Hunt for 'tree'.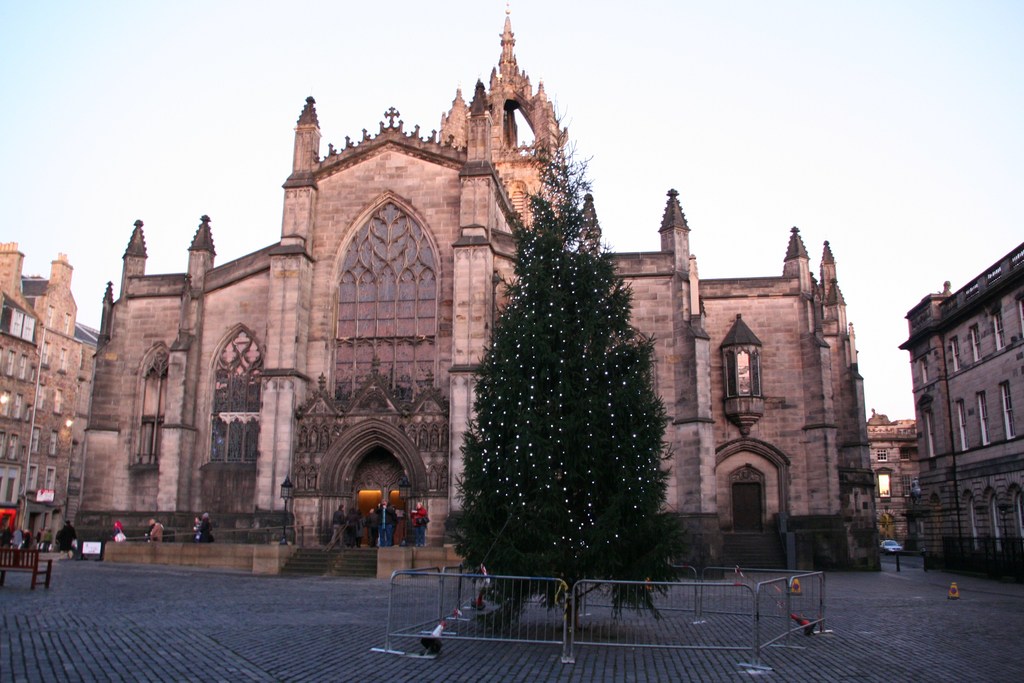
Hunted down at <box>440,106,701,638</box>.
